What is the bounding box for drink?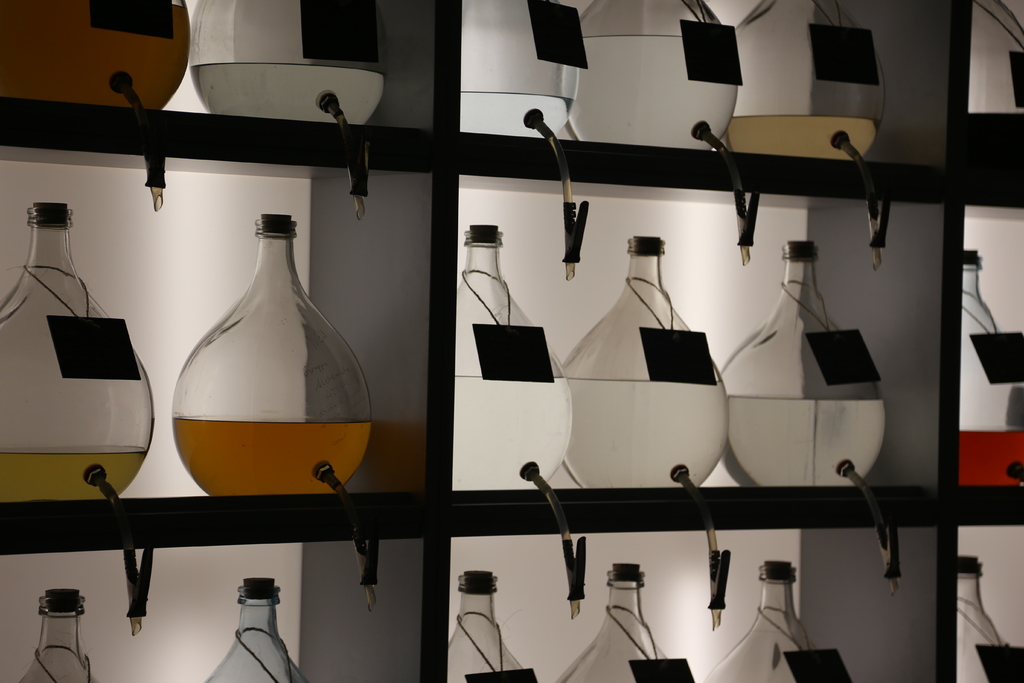
box=[725, 244, 905, 575].
